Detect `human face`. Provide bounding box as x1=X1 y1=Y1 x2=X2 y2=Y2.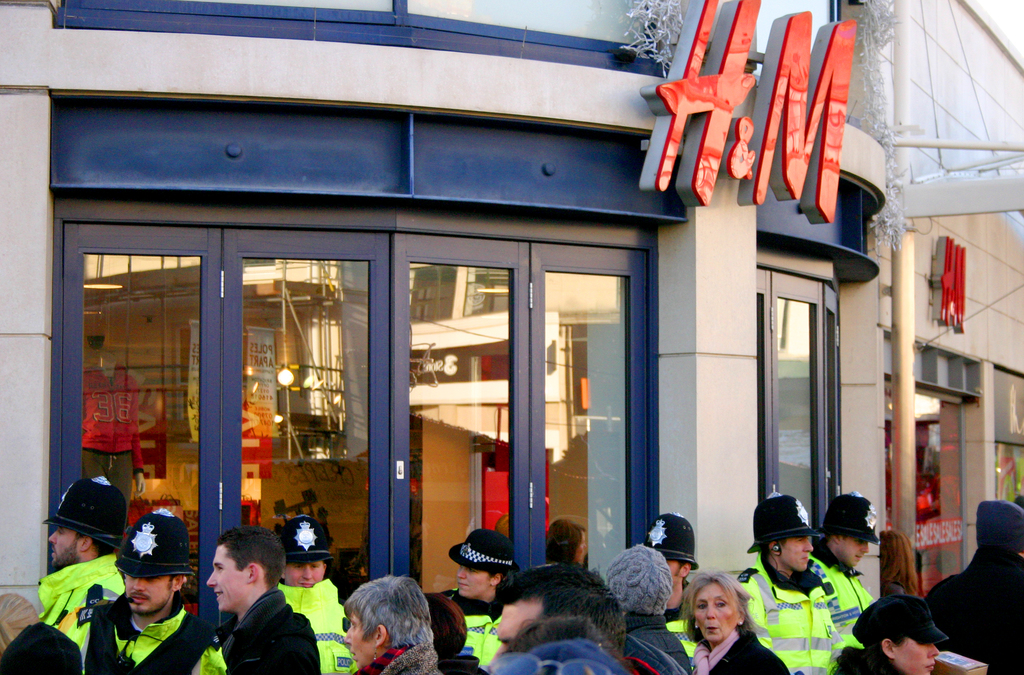
x1=204 y1=539 x2=246 y2=613.
